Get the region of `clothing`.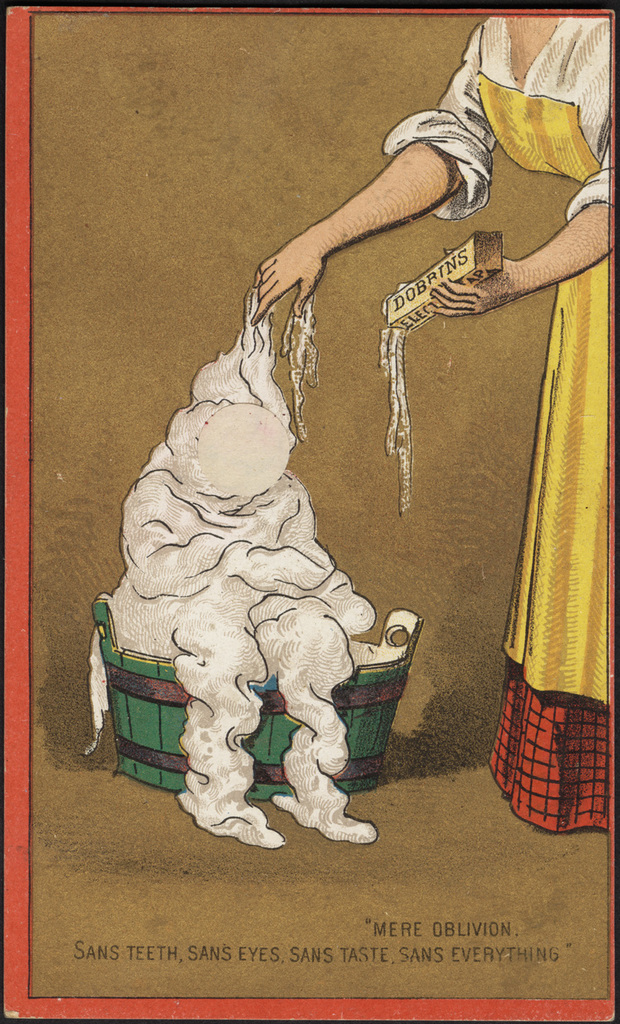
304,20,613,870.
